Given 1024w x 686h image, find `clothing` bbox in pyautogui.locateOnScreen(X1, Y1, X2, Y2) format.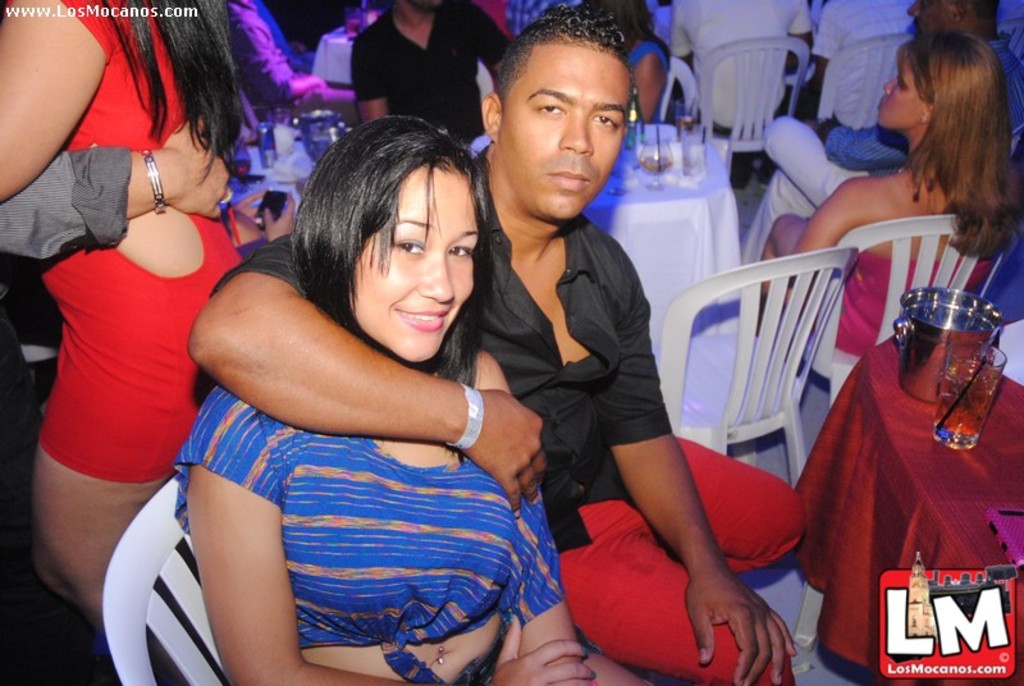
pyautogui.locateOnScreen(40, 0, 236, 475).
